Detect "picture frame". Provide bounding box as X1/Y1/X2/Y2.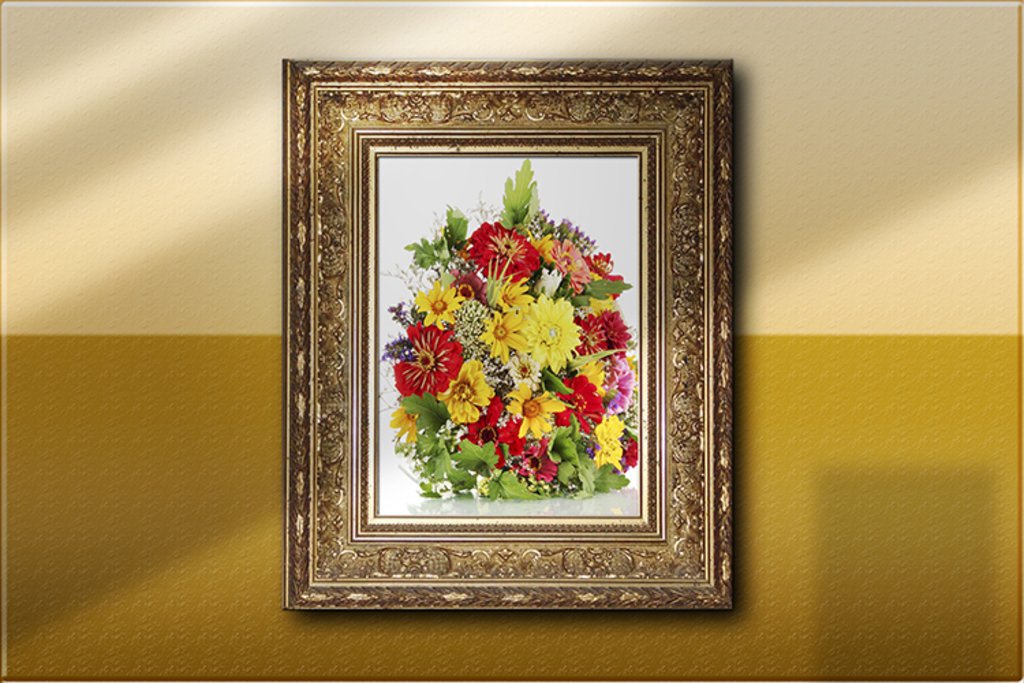
279/56/733/612.
